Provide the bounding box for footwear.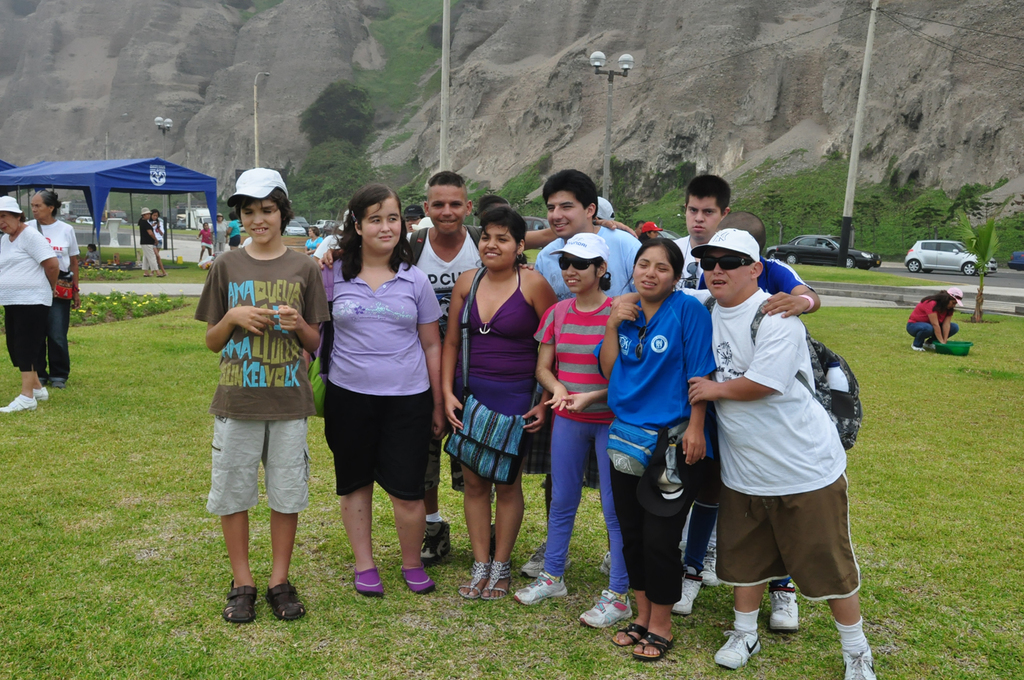
(767,582,799,632).
